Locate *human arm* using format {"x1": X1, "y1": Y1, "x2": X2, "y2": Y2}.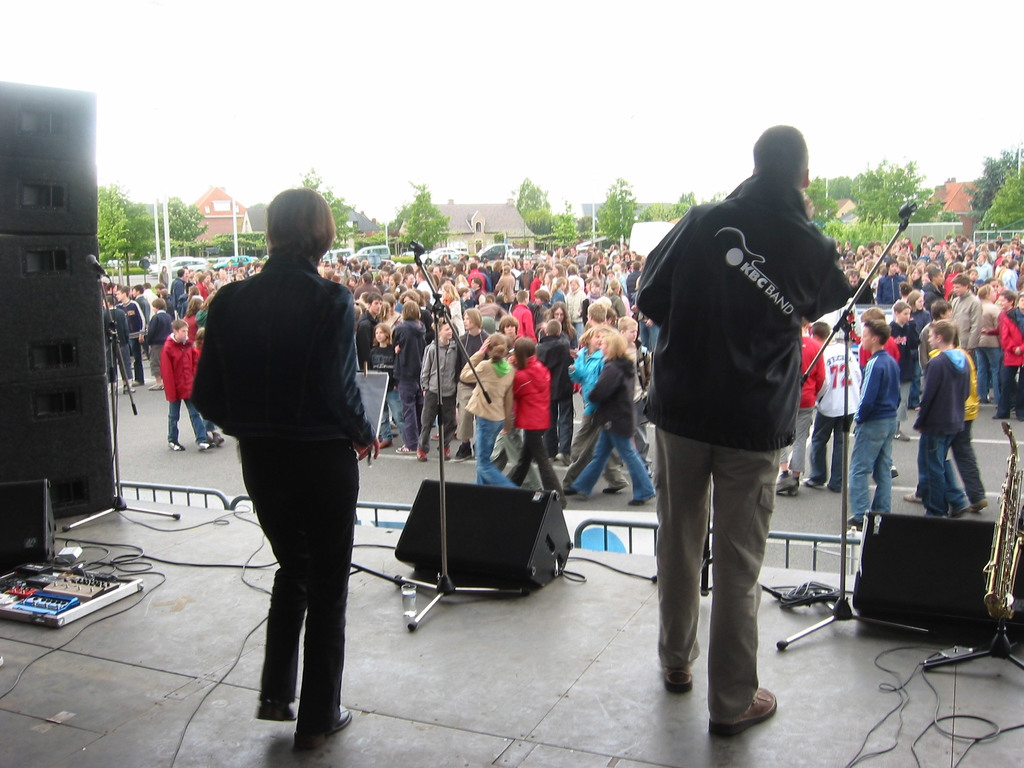
{"x1": 161, "y1": 345, "x2": 176, "y2": 403}.
